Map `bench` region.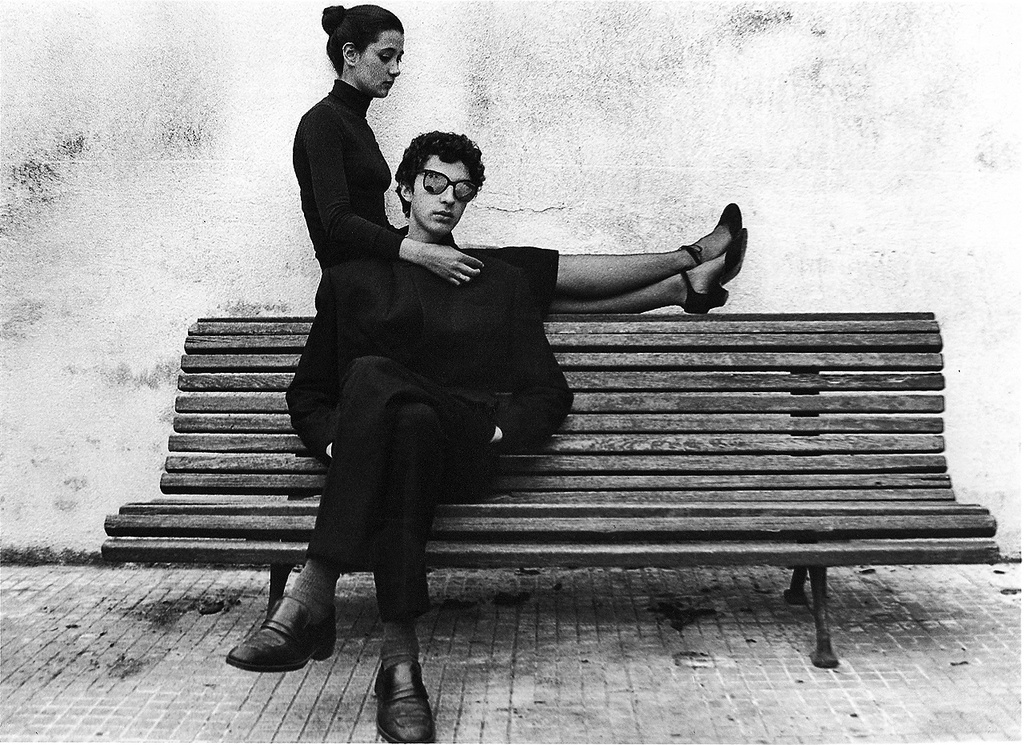
Mapped to left=154, top=258, right=1023, bottom=702.
